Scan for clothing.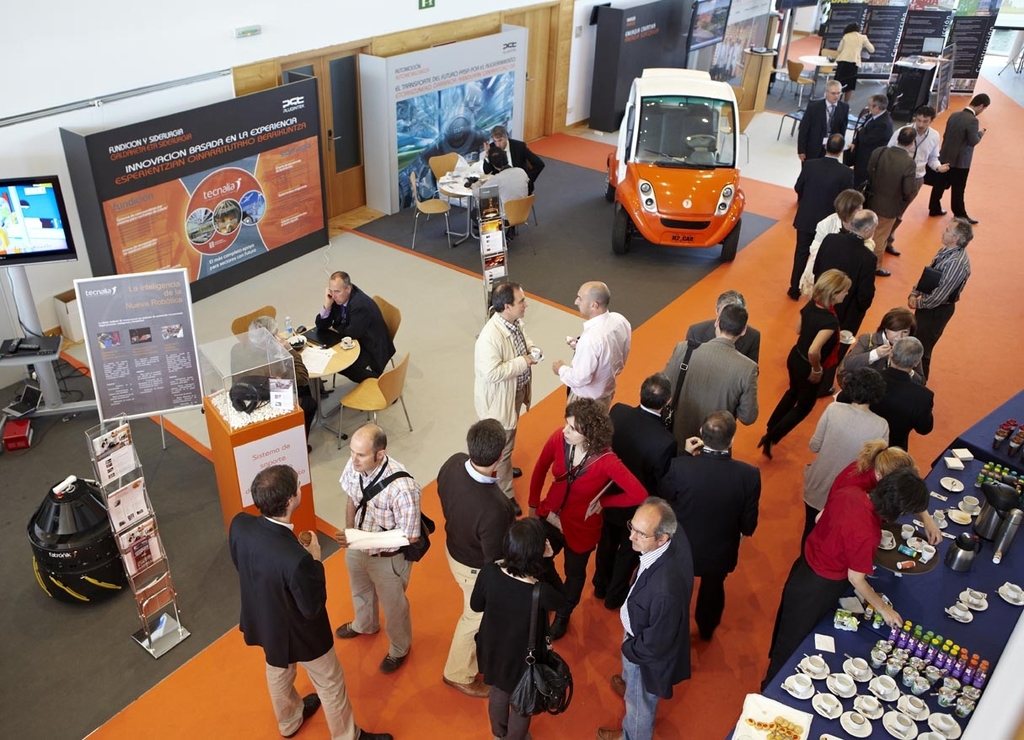
Scan result: <bbox>433, 449, 512, 681</bbox>.
